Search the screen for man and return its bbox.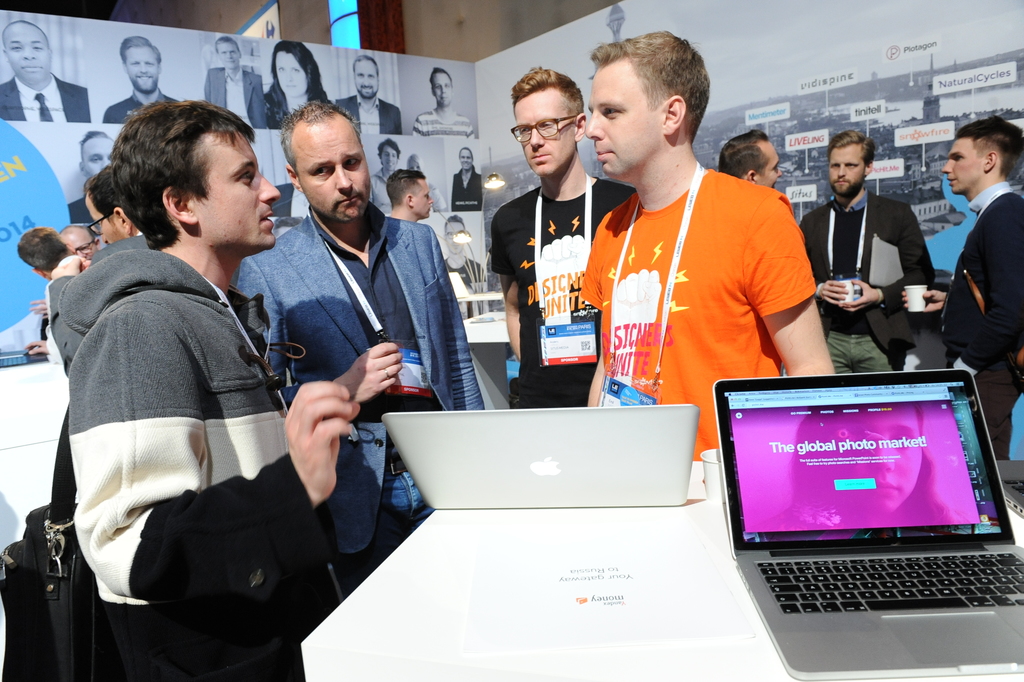
Found: select_region(233, 102, 490, 588).
